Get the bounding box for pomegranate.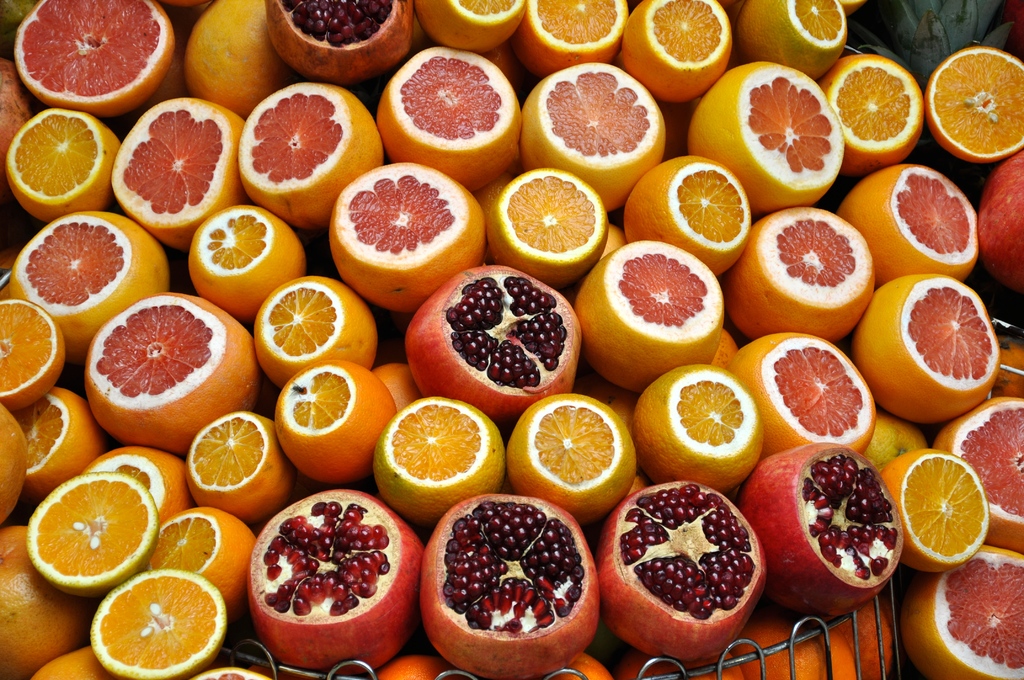
select_region(262, 0, 414, 90).
